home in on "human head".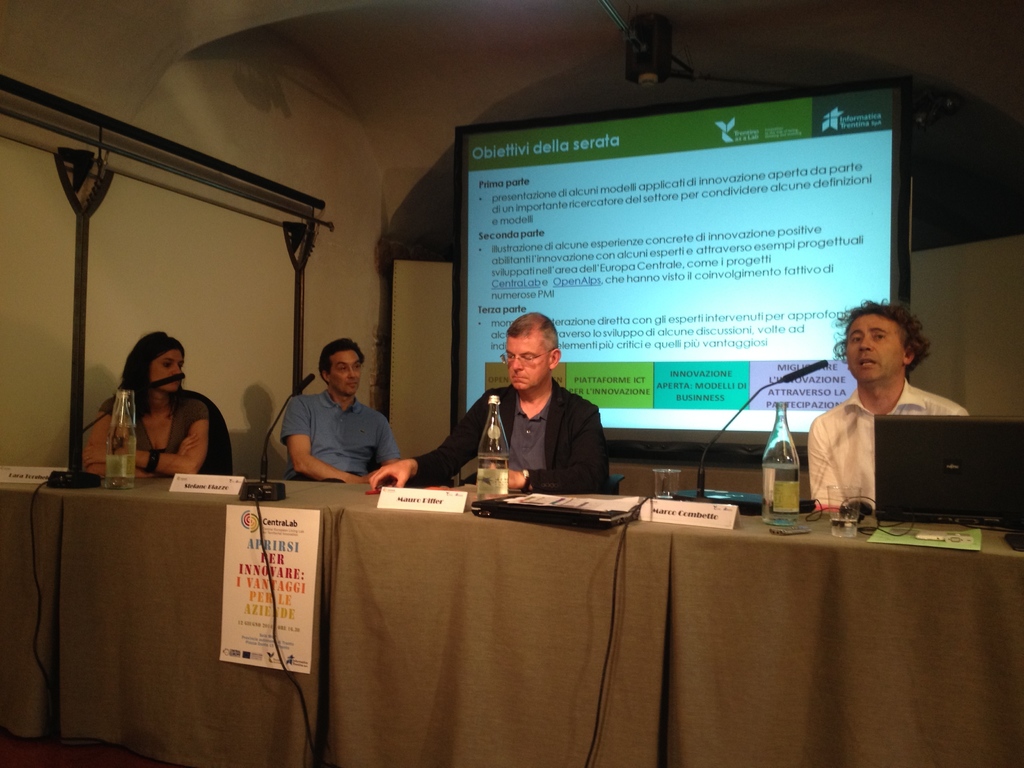
Homed in at crop(840, 305, 931, 394).
